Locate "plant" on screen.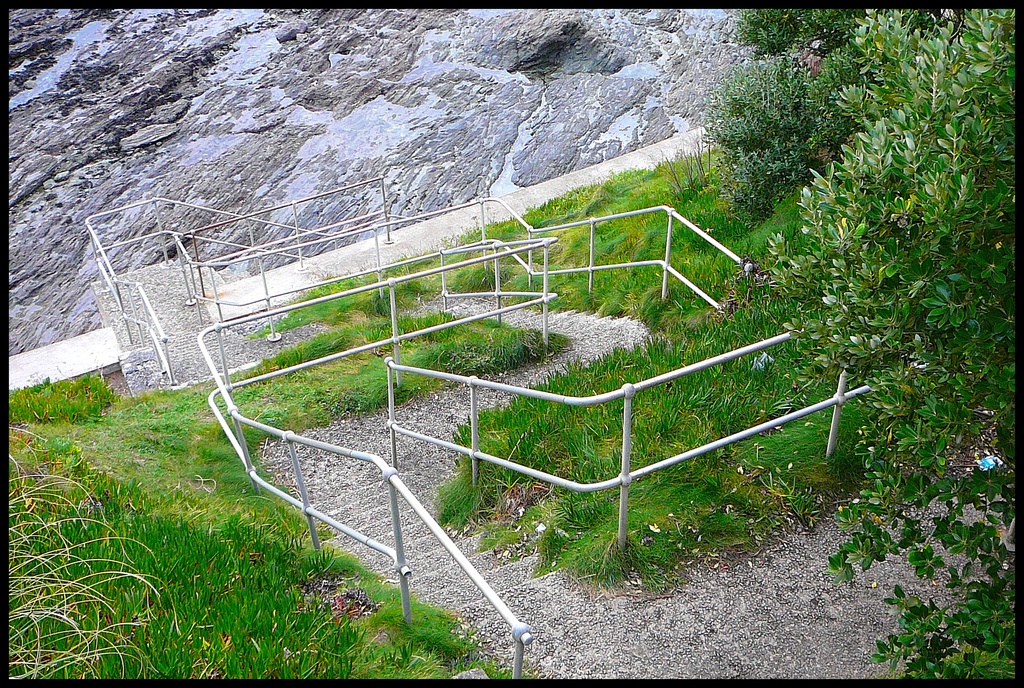
On screen at box(6, 430, 440, 675).
